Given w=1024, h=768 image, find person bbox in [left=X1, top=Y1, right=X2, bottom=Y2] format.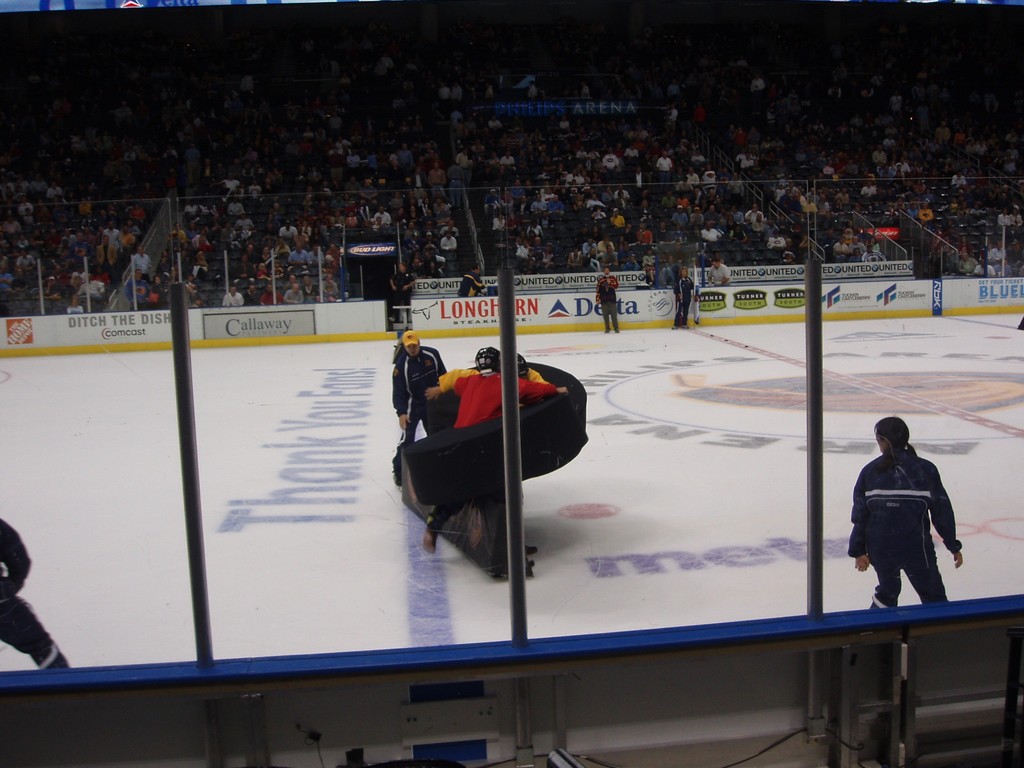
[left=749, top=203, right=764, bottom=229].
